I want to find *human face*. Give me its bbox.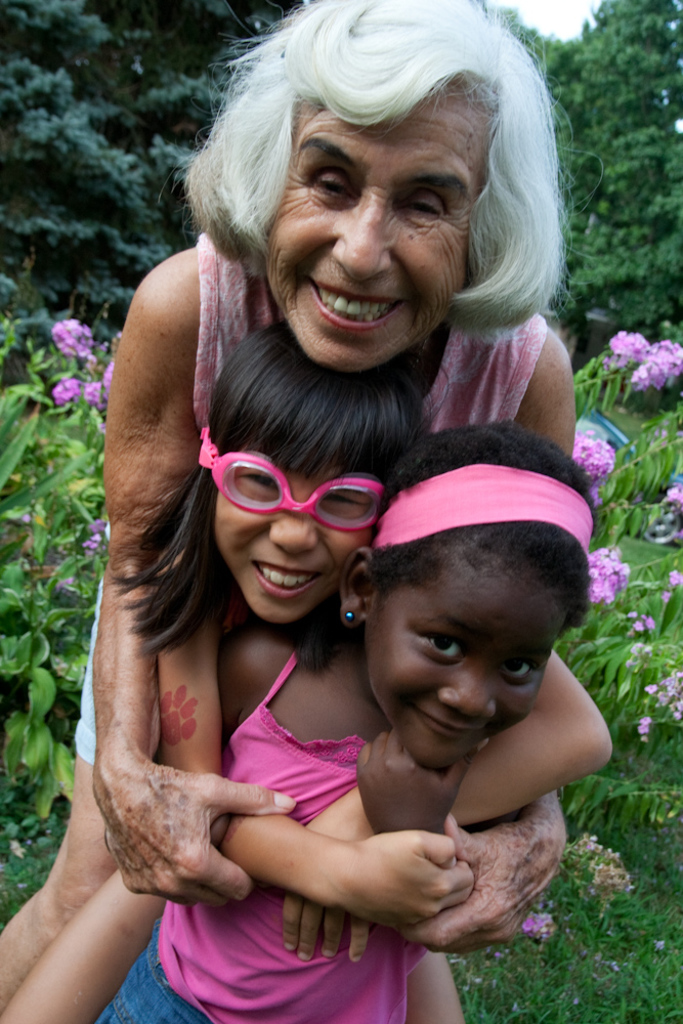
264 86 495 375.
